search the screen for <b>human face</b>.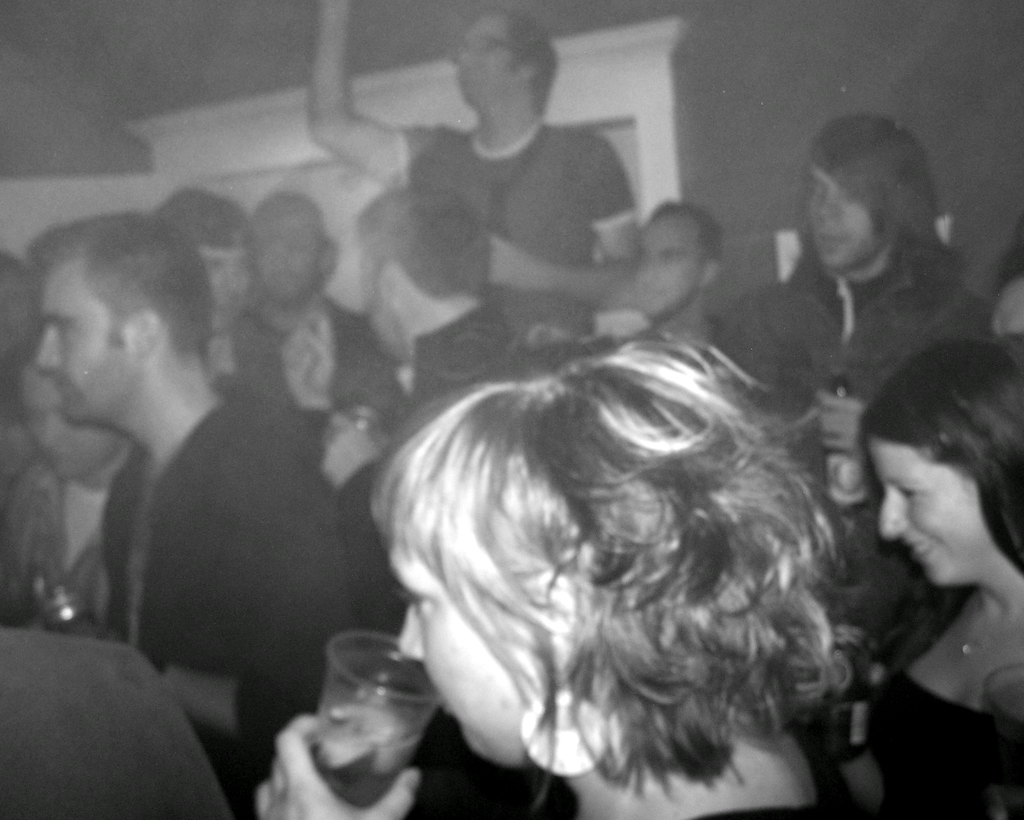
Found at 633:224:702:314.
